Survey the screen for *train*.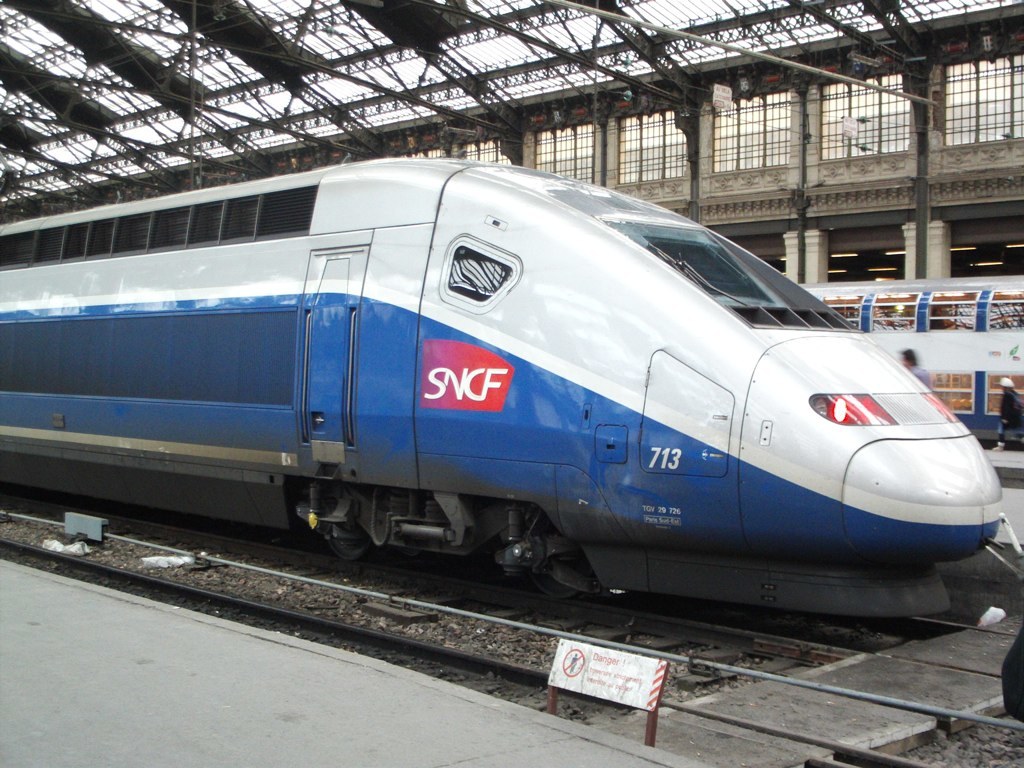
Survey found: select_region(0, 143, 1007, 610).
